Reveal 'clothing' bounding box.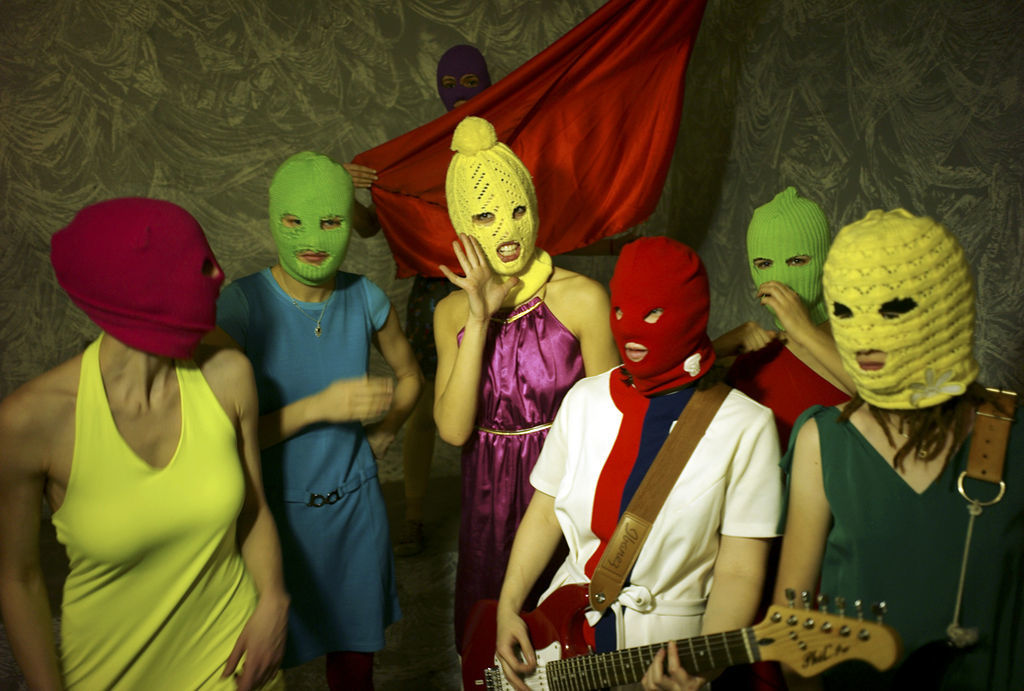
Revealed: {"left": 536, "top": 365, "right": 785, "bottom": 690}.
